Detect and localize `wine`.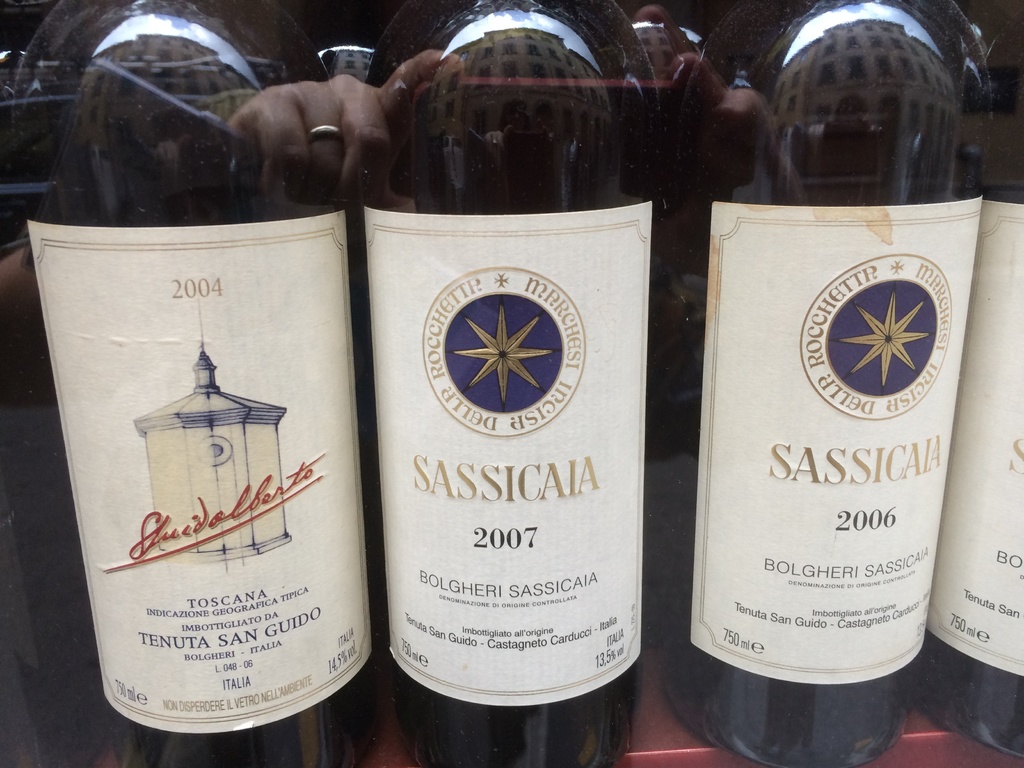
Localized at 912 22 1023 760.
